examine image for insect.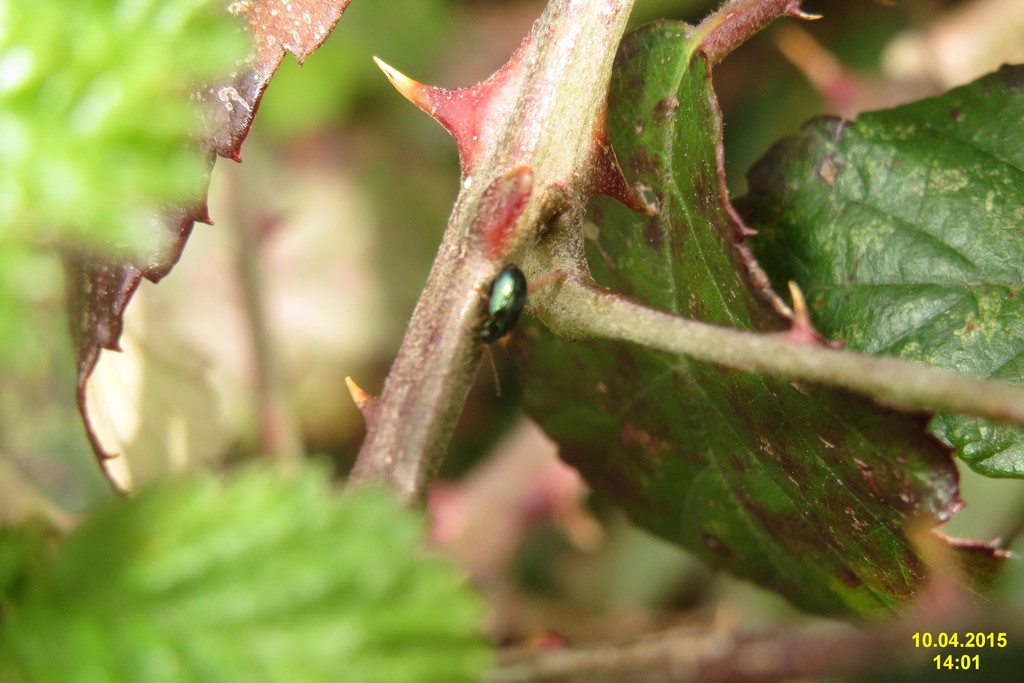
Examination result: {"left": 476, "top": 262, "right": 527, "bottom": 399}.
